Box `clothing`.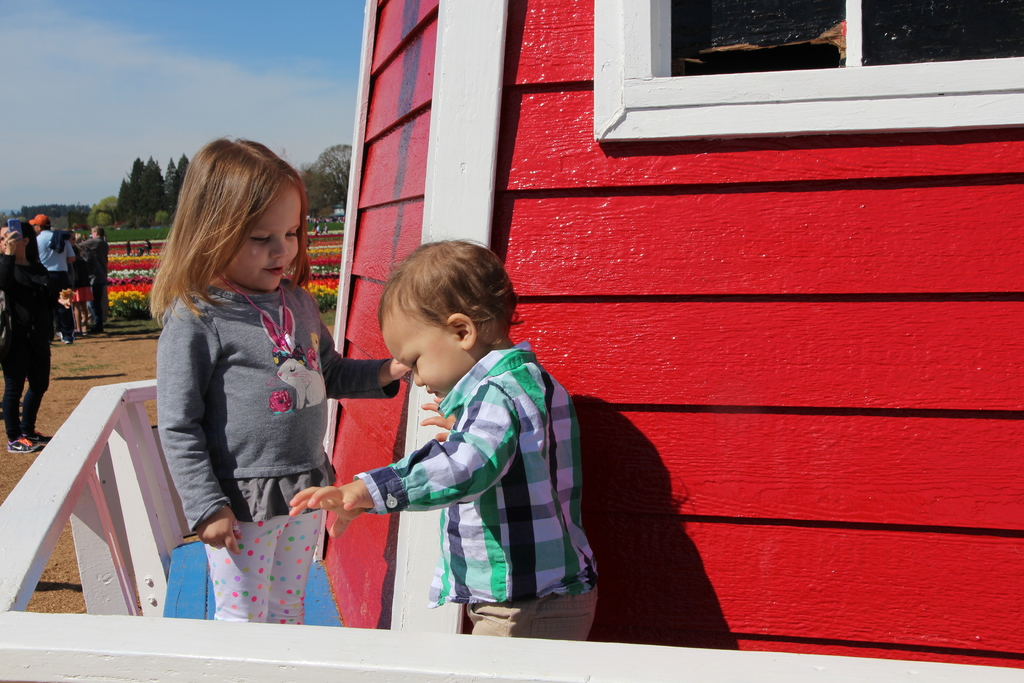
bbox=(0, 254, 61, 439).
